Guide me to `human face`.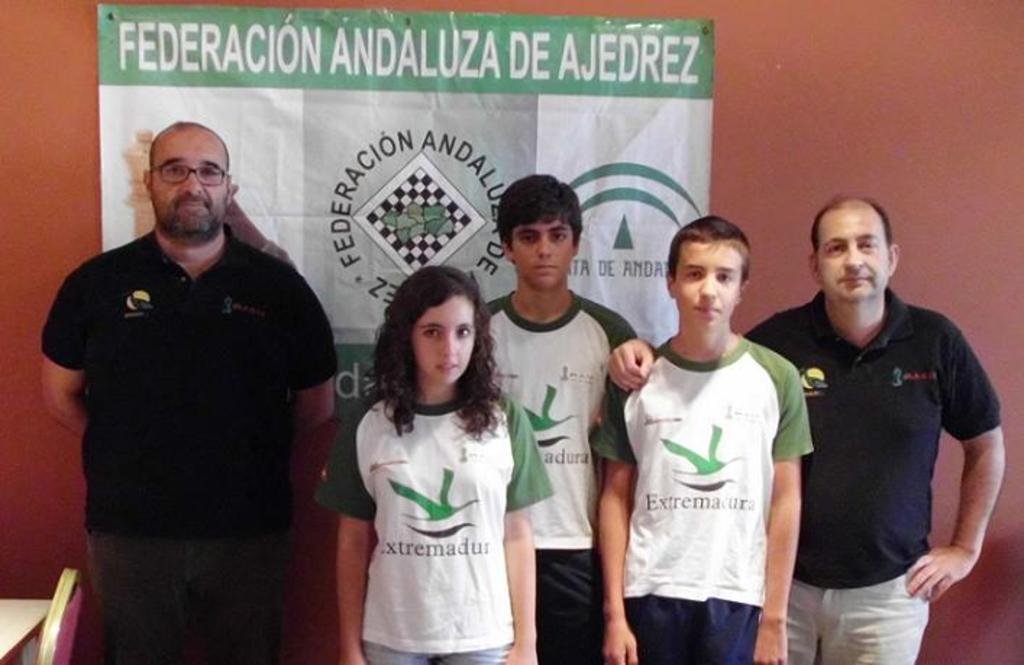
Guidance: 815/203/886/306.
